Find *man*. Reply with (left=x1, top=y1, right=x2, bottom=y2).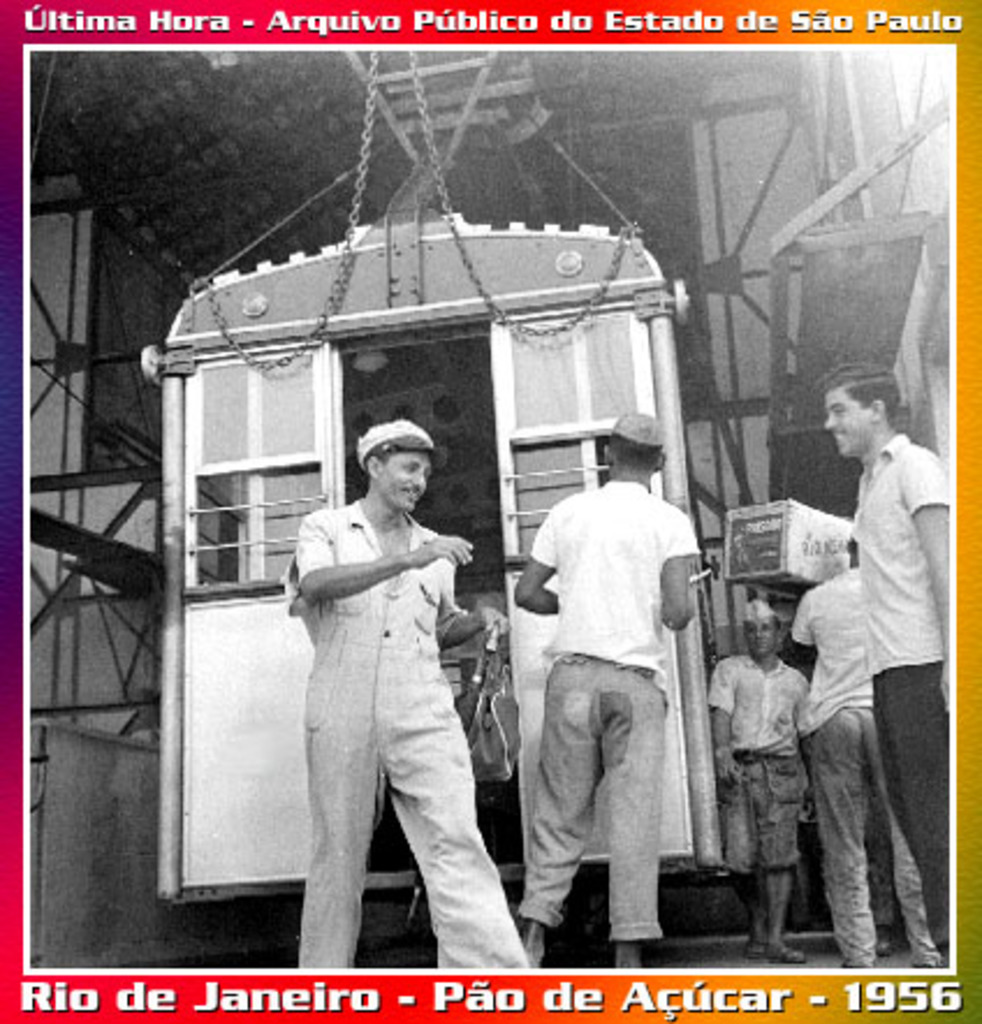
(left=825, top=357, right=950, bottom=945).
